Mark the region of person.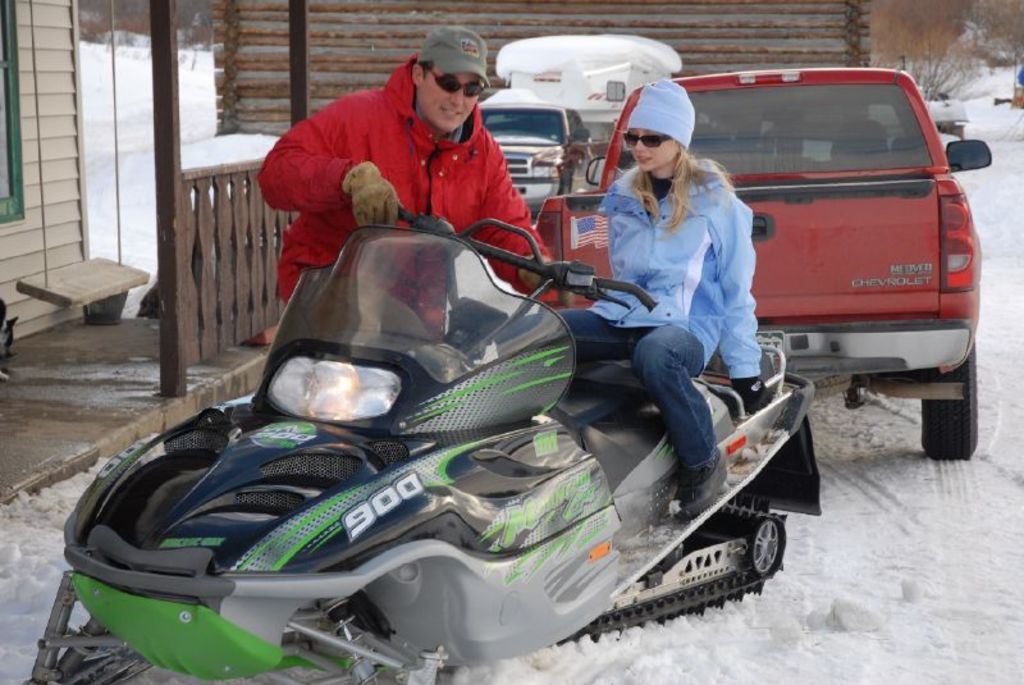
Region: rect(259, 26, 573, 346).
